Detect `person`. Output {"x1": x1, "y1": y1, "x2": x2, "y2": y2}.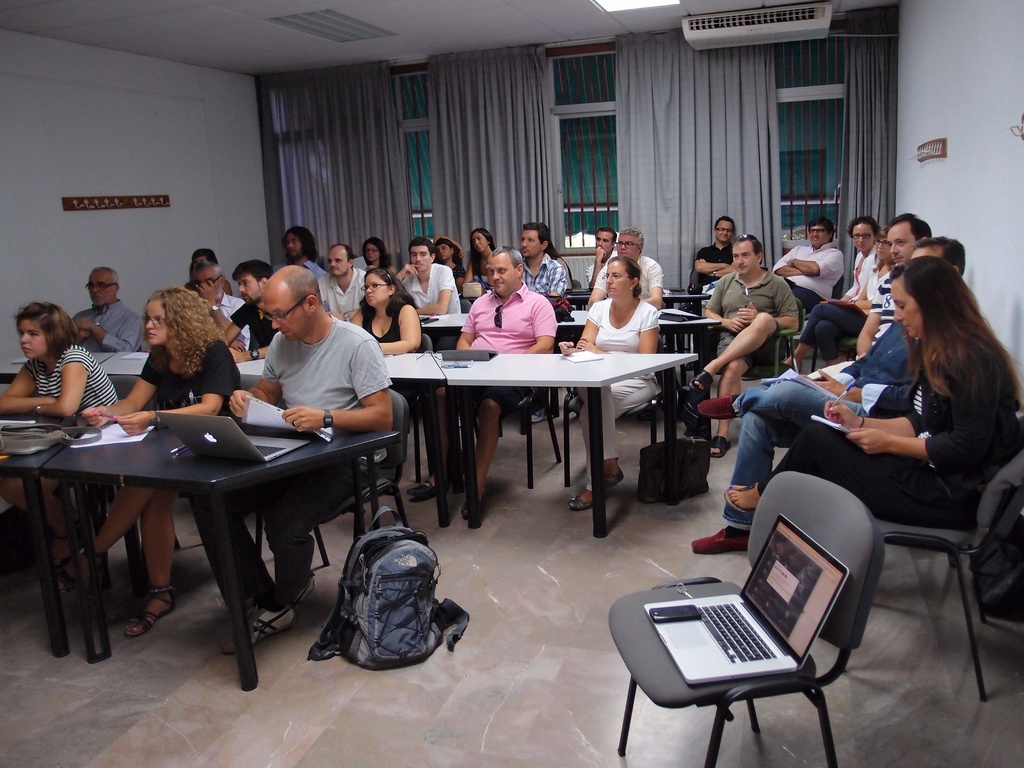
{"x1": 360, "y1": 236, "x2": 396, "y2": 276}.
